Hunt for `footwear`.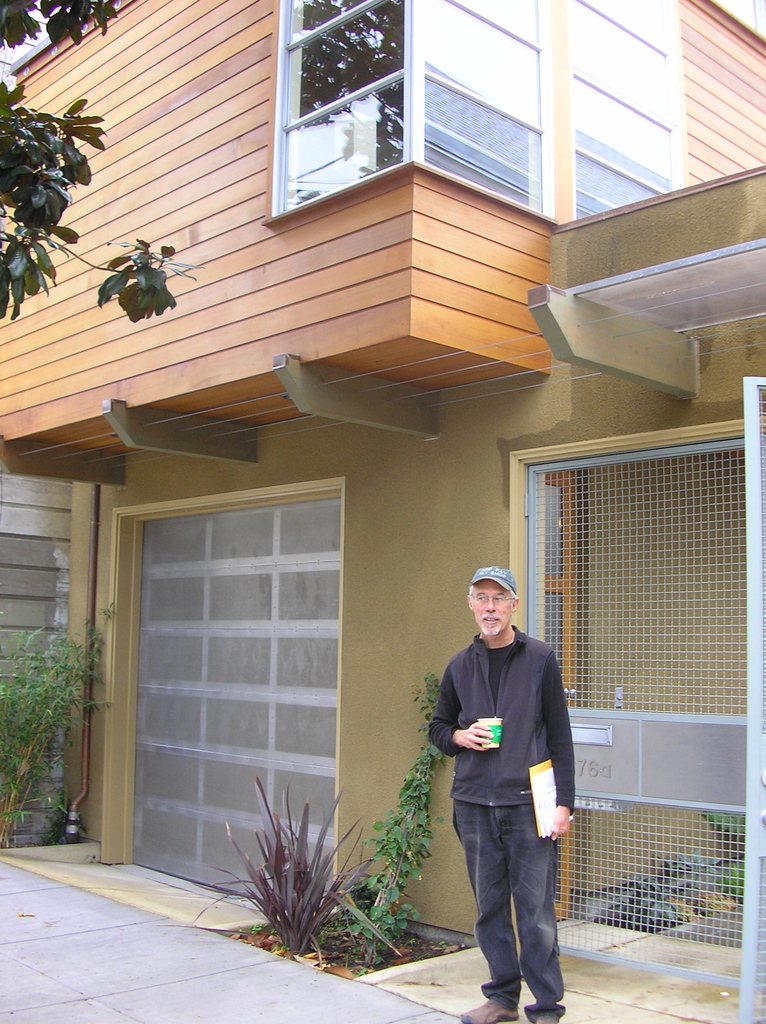
Hunted down at [left=532, top=1010, right=557, bottom=1023].
